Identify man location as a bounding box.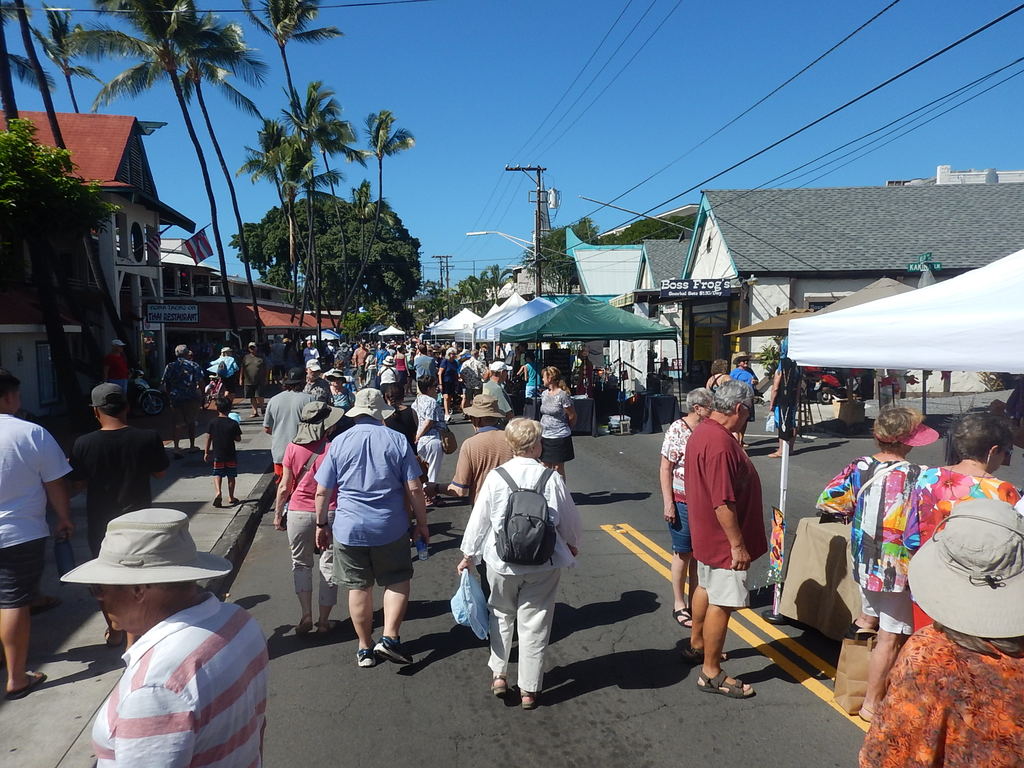
{"x1": 351, "y1": 340, "x2": 369, "y2": 383}.
